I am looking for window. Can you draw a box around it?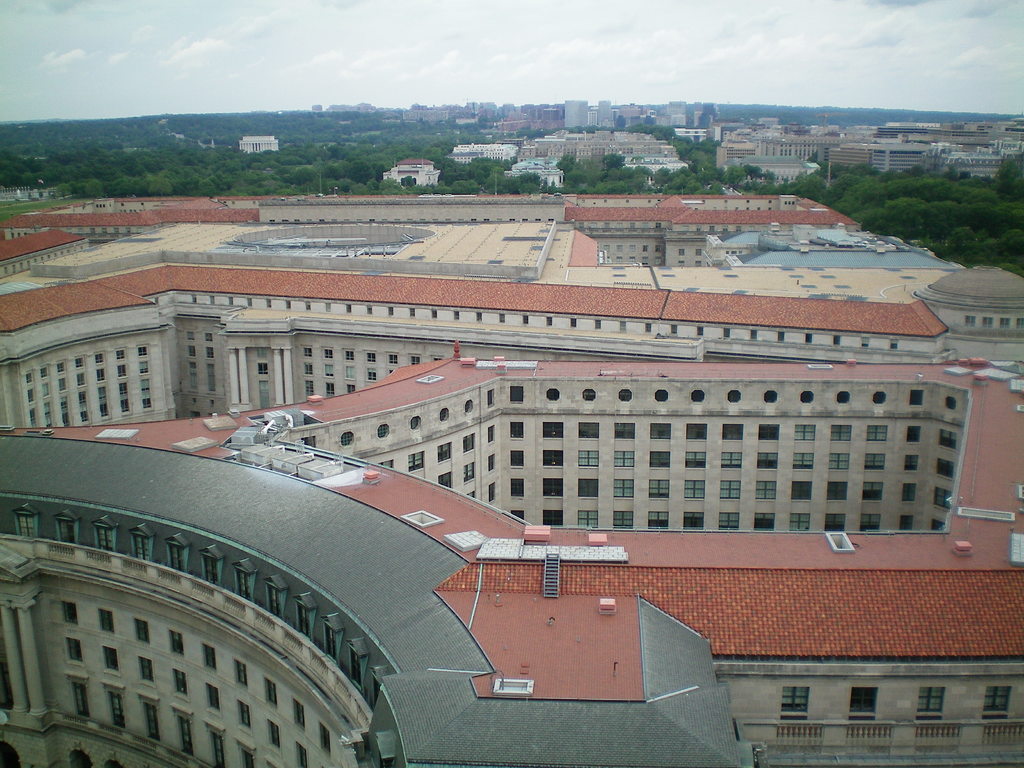
Sure, the bounding box is <bbox>344, 636, 367, 688</bbox>.
